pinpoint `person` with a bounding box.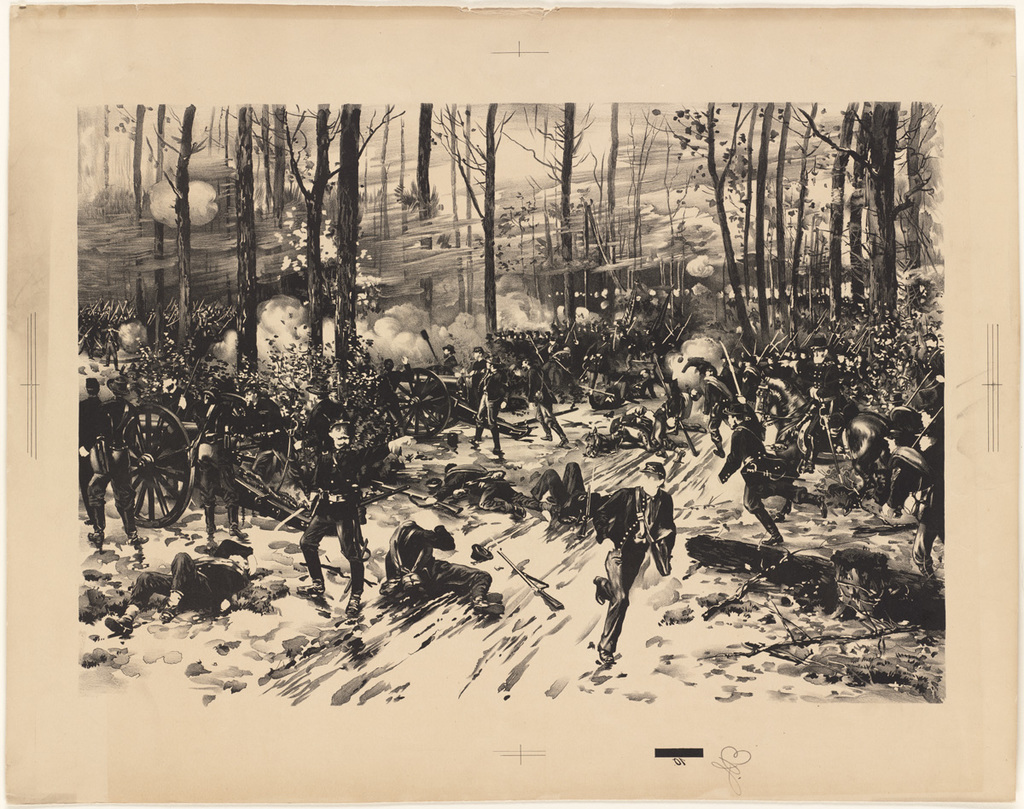
select_region(420, 463, 539, 524).
